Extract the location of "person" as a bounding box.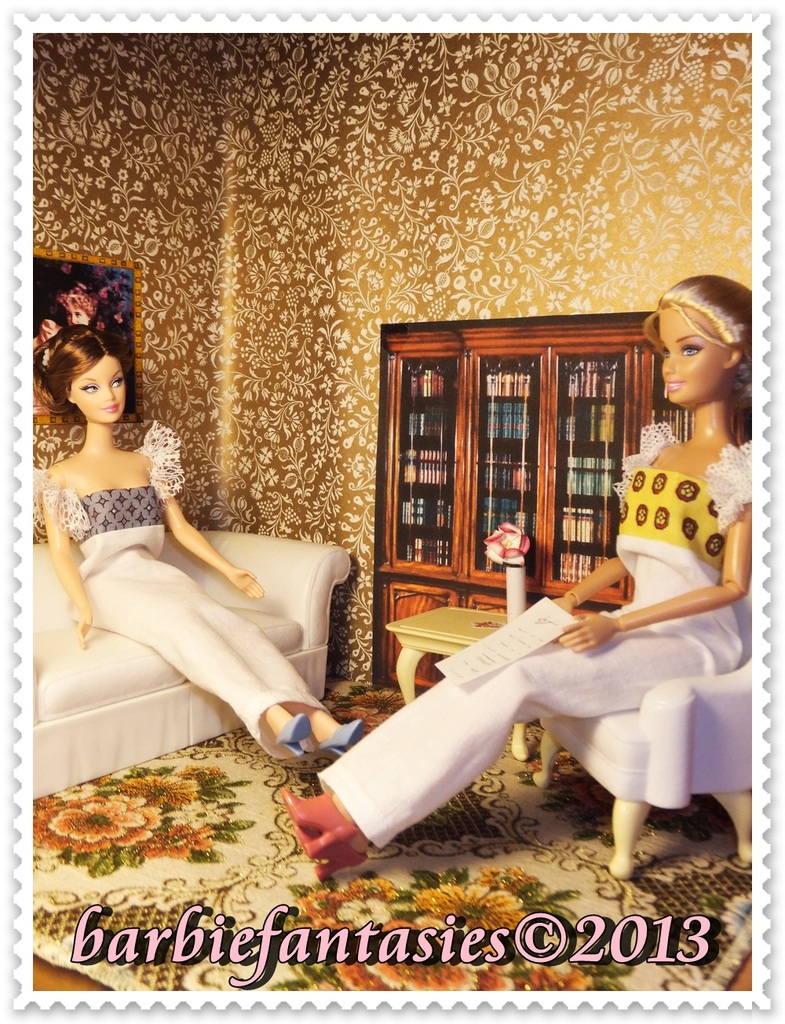
29/323/369/771.
